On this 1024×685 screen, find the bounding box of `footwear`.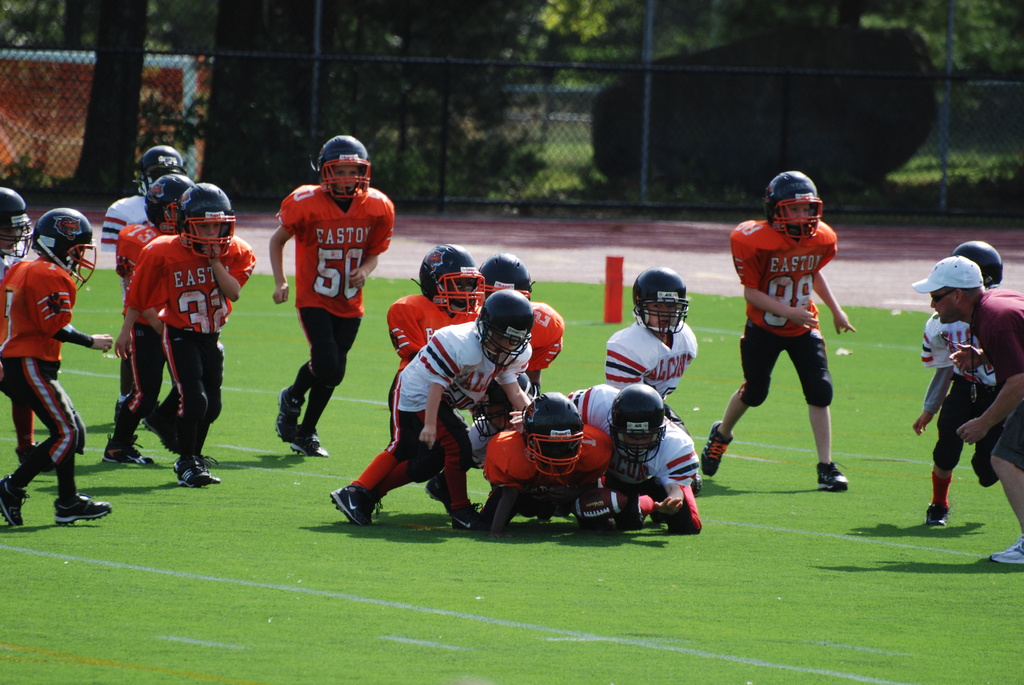
Bounding box: {"x1": 51, "y1": 494, "x2": 113, "y2": 526}.
